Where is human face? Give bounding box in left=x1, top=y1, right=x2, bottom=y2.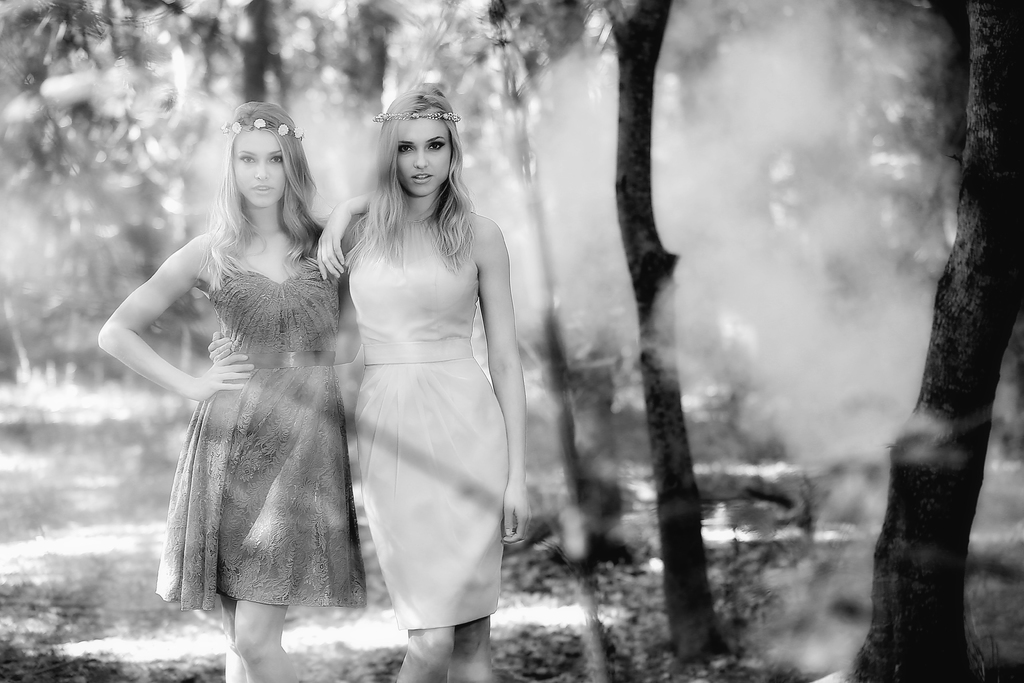
left=235, top=131, right=286, bottom=204.
